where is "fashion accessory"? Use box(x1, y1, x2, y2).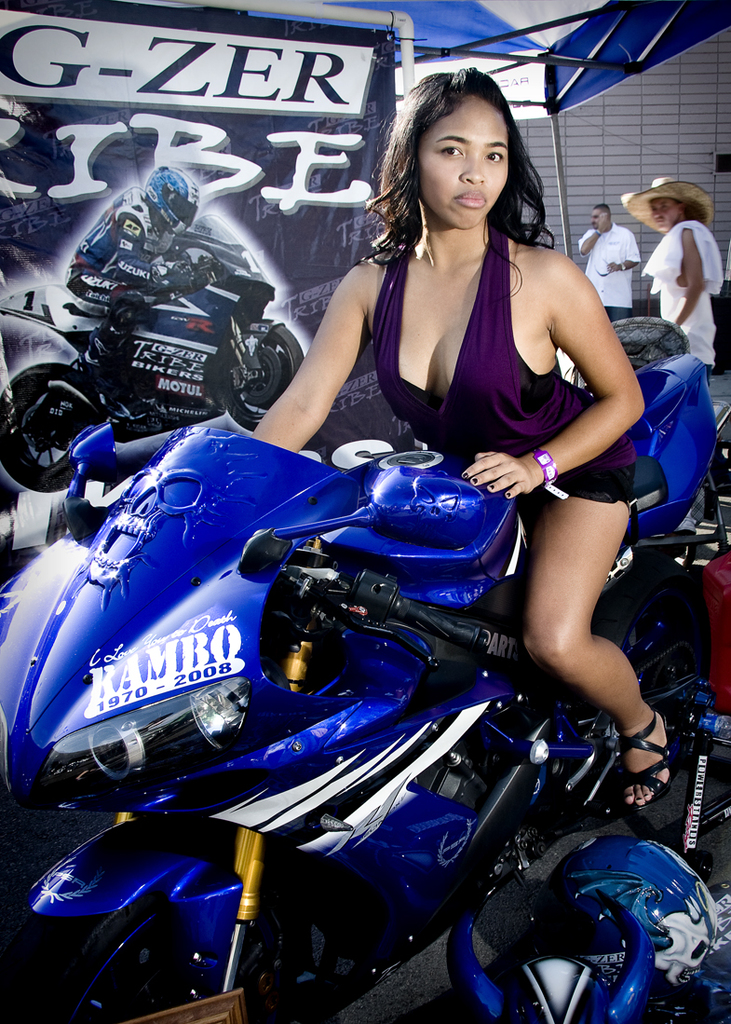
box(620, 262, 628, 273).
